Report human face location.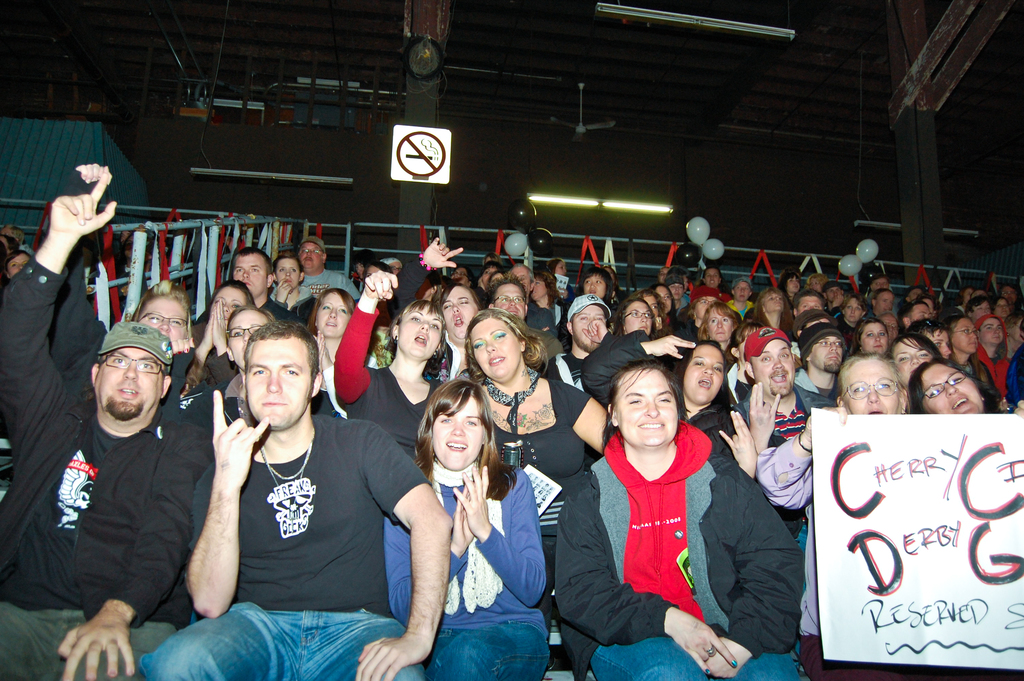
Report: <box>433,393,481,472</box>.
